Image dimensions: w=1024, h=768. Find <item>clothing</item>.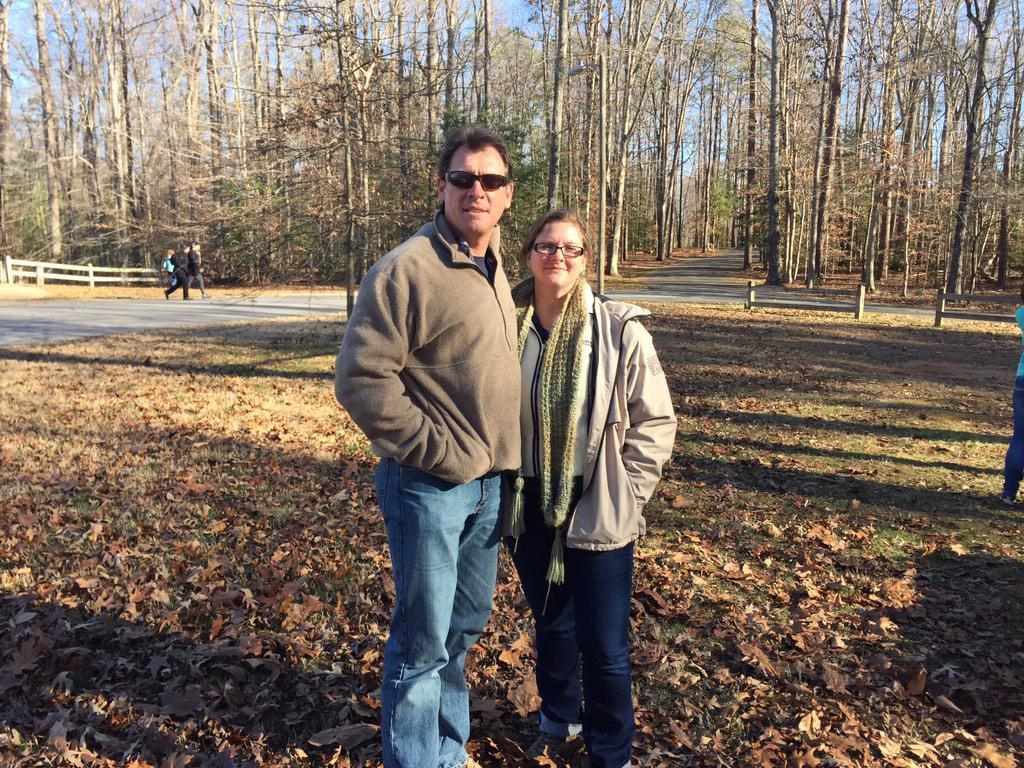
<bbox>163, 253, 172, 281</bbox>.
